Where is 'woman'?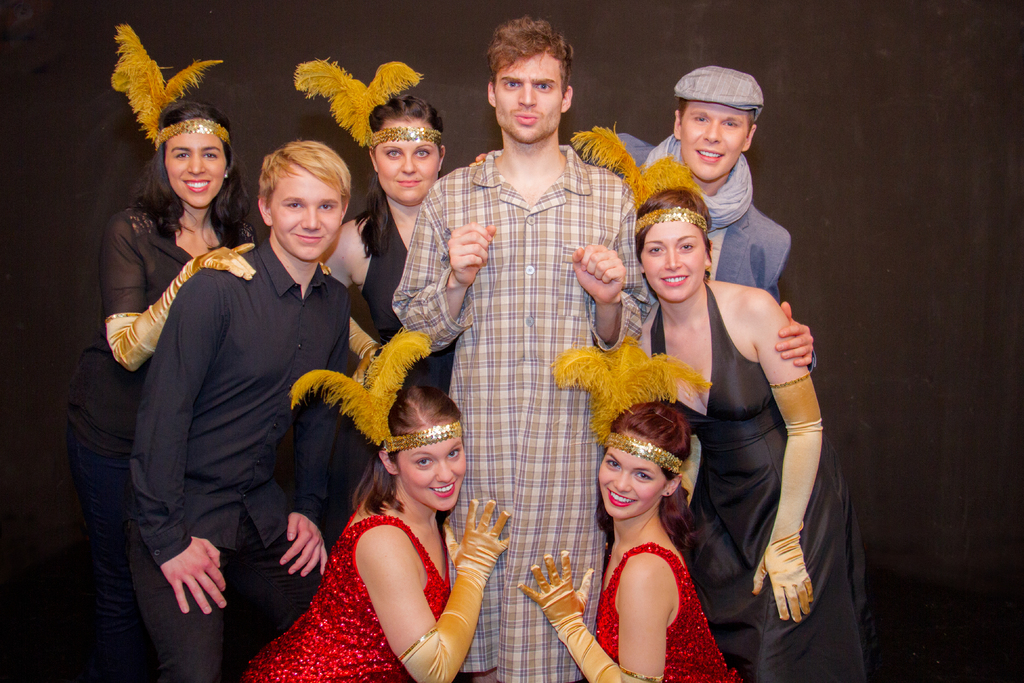
(left=281, top=361, right=506, bottom=682).
